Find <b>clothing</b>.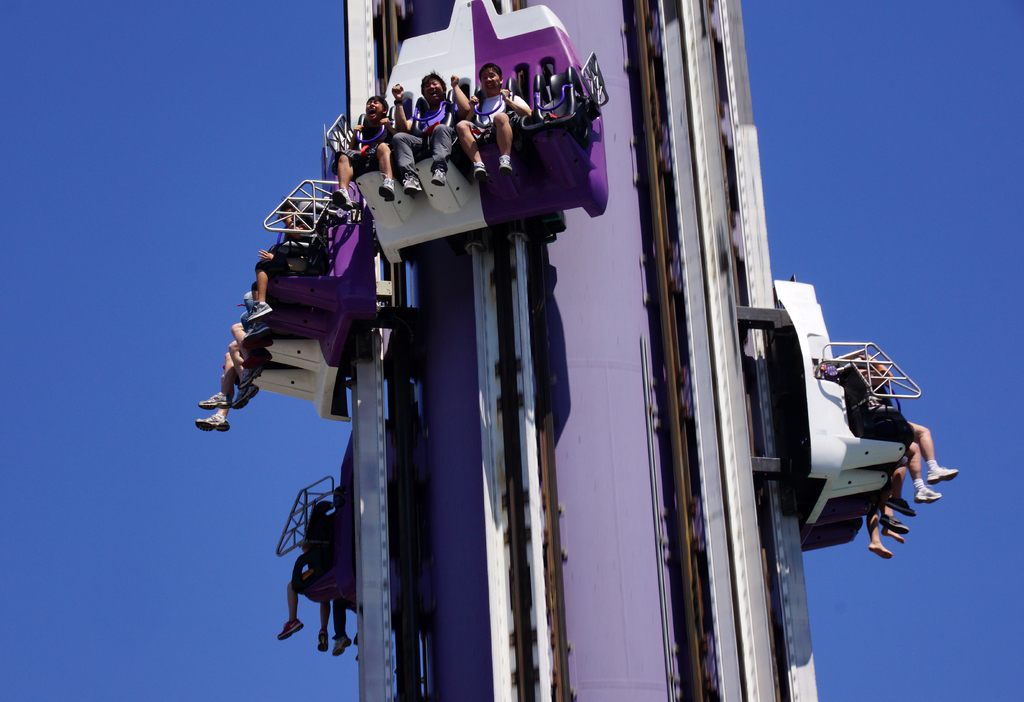
<region>242, 297, 266, 354</region>.
